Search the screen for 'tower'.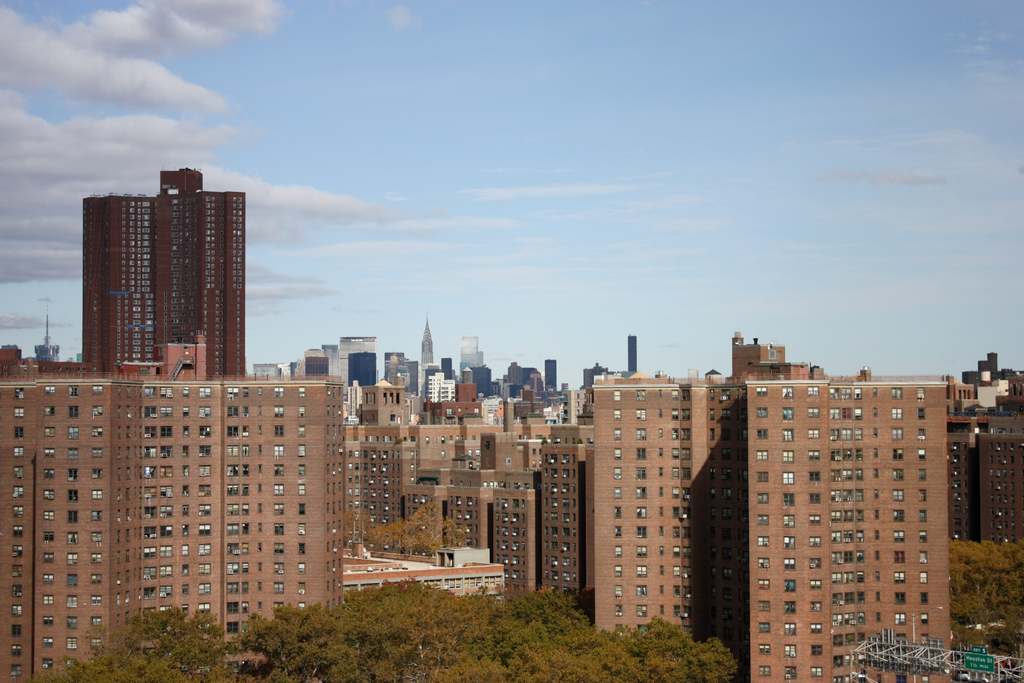
Found at left=5, top=374, right=346, bottom=682.
